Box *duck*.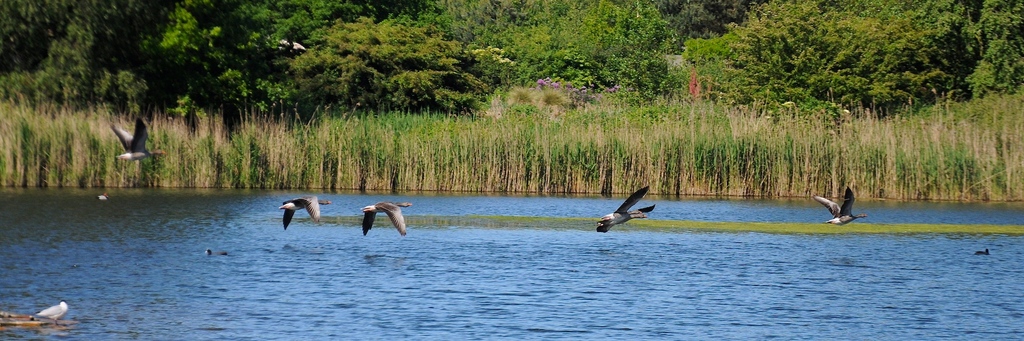
select_region(972, 247, 990, 254).
